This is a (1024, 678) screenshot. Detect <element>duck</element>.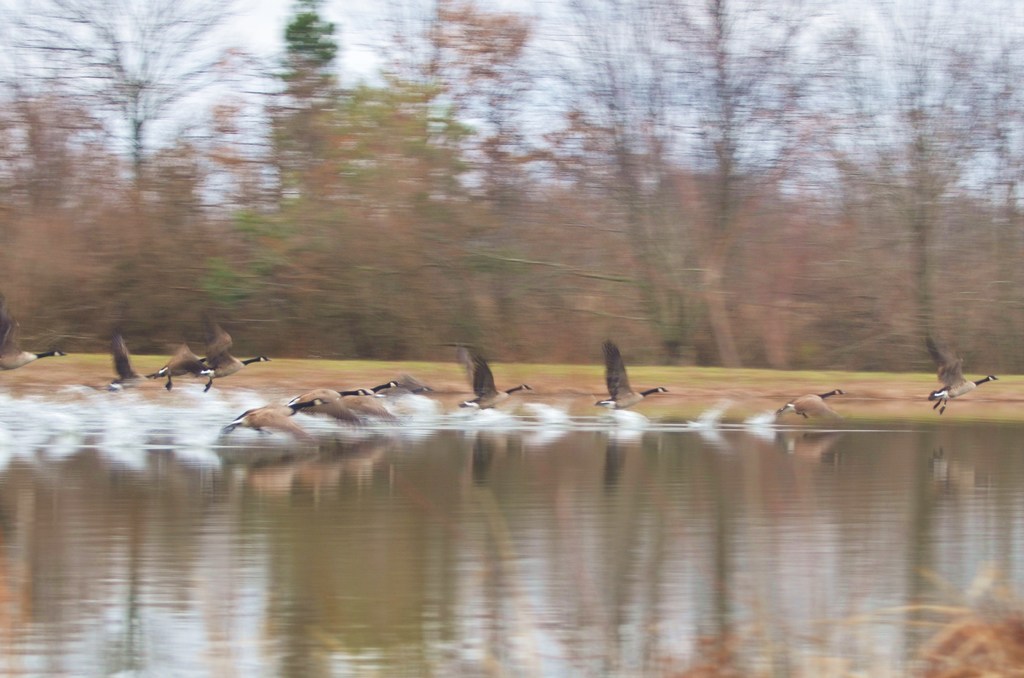
crop(342, 385, 401, 424).
